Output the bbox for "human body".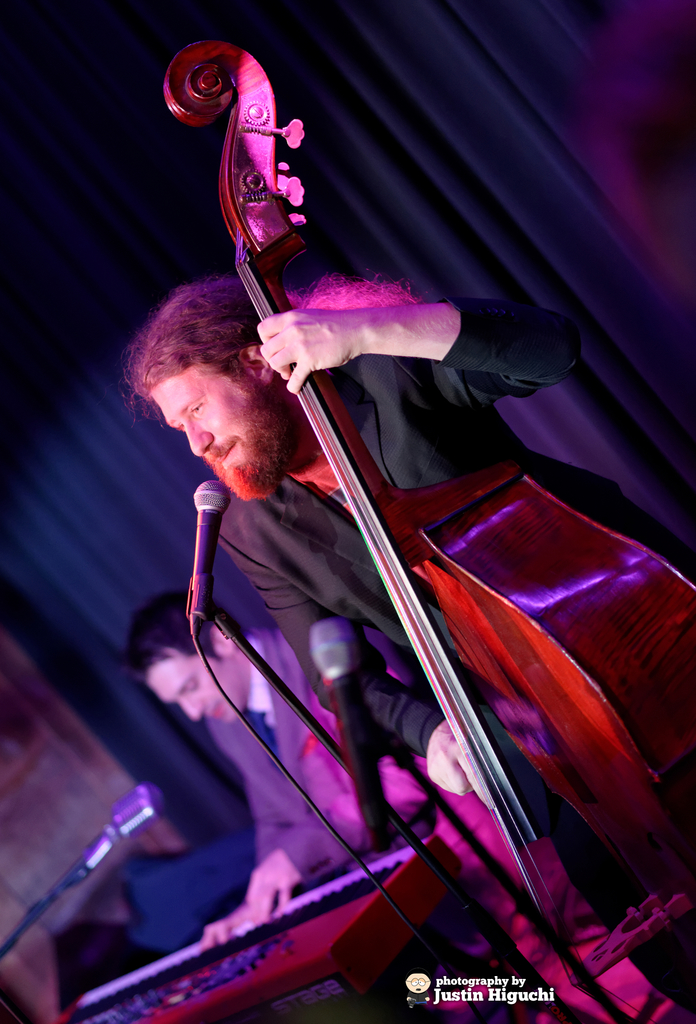
(138, 269, 670, 986).
